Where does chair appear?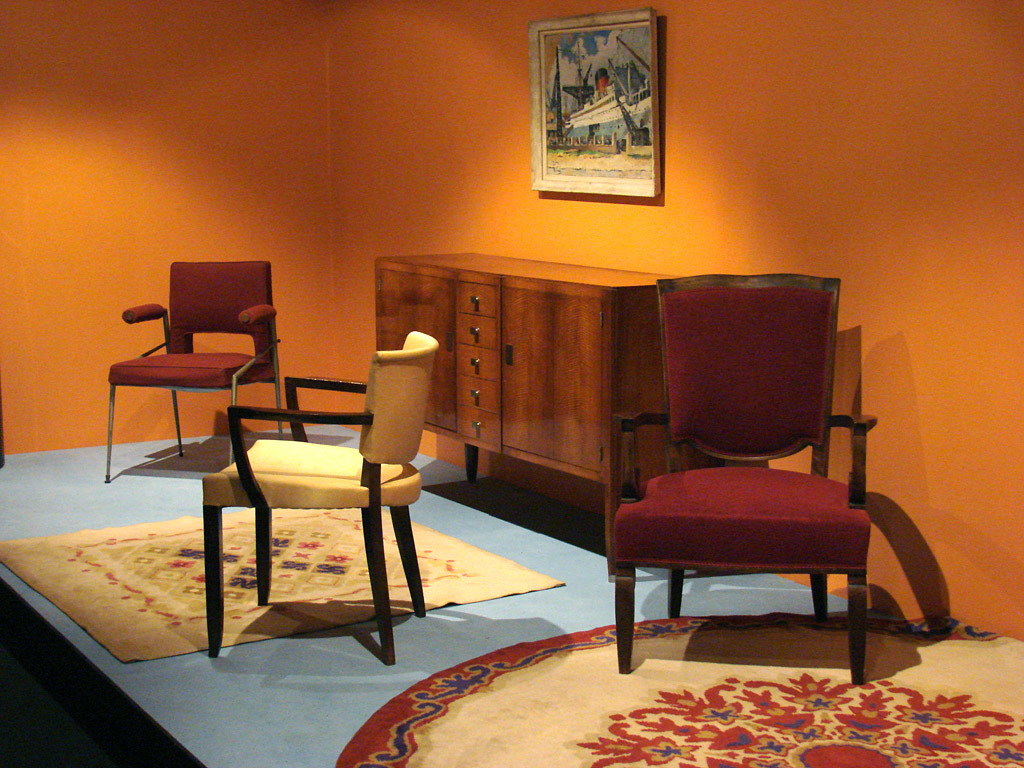
Appears at rect(103, 260, 288, 482).
